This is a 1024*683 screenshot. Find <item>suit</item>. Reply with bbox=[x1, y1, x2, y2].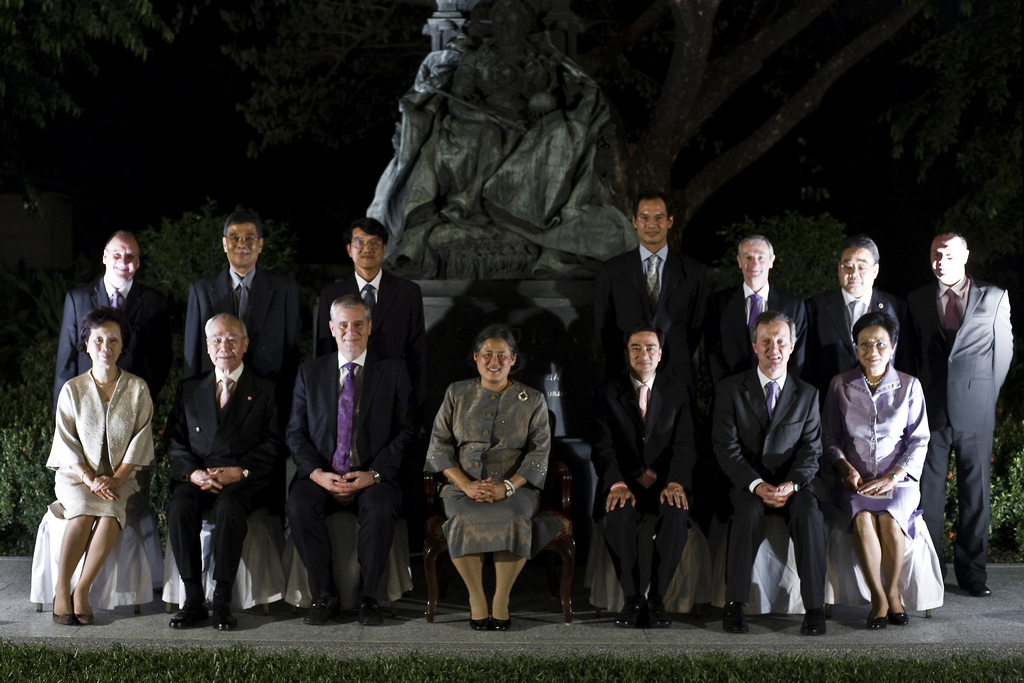
bbox=[582, 368, 691, 599].
